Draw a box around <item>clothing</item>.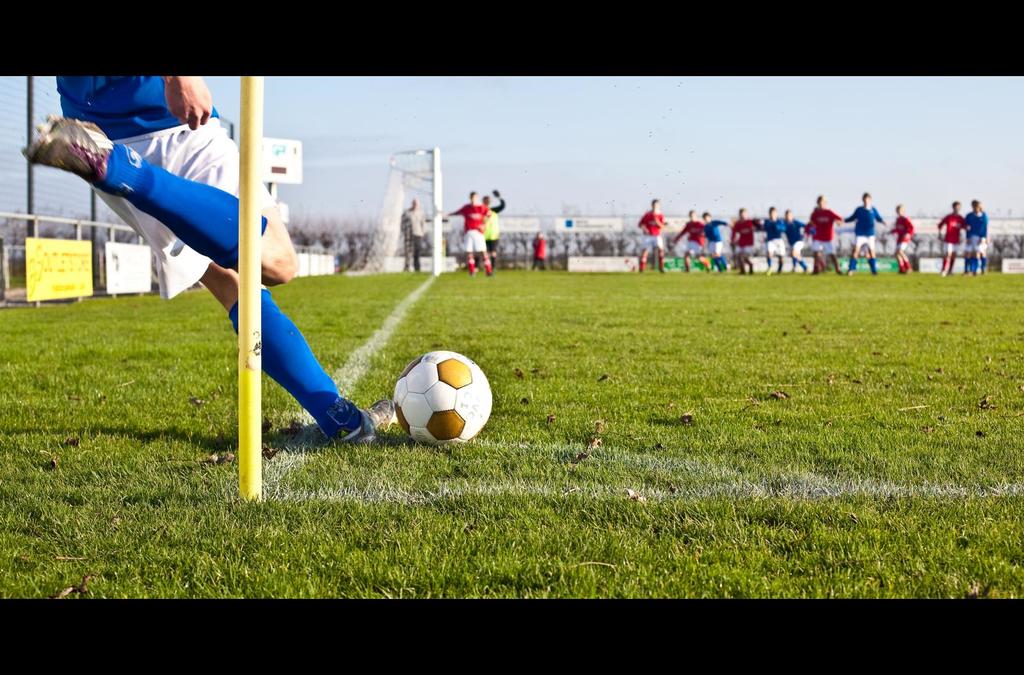
<box>636,201,666,248</box>.
